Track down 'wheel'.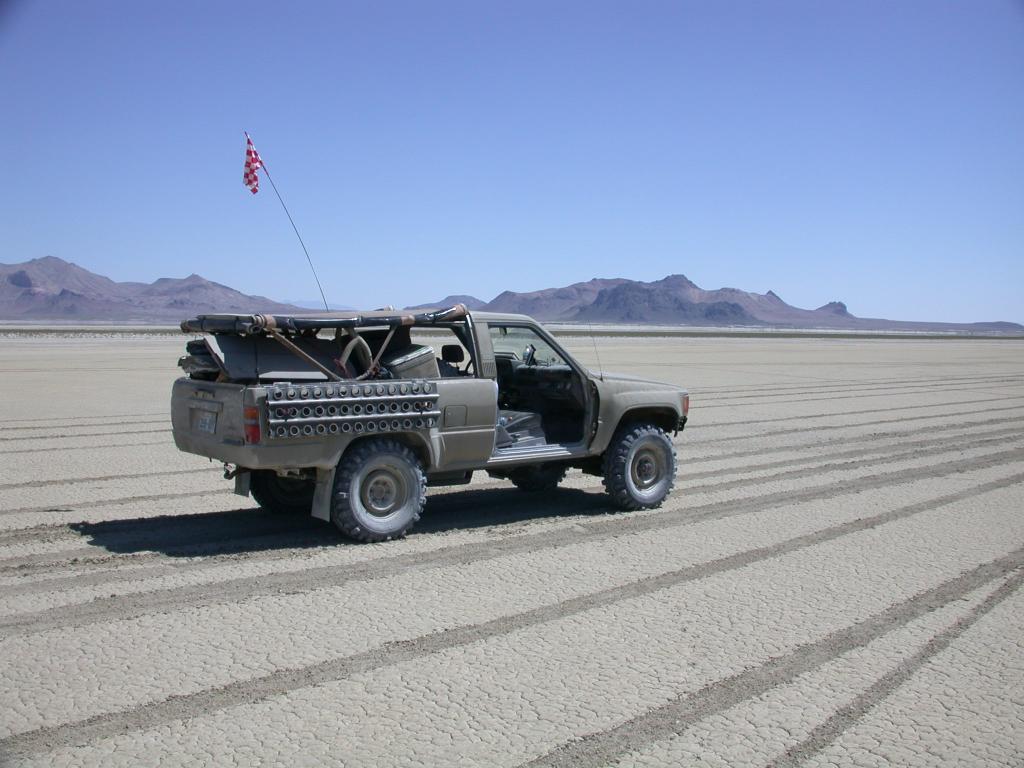
Tracked to {"x1": 252, "y1": 477, "x2": 313, "y2": 516}.
